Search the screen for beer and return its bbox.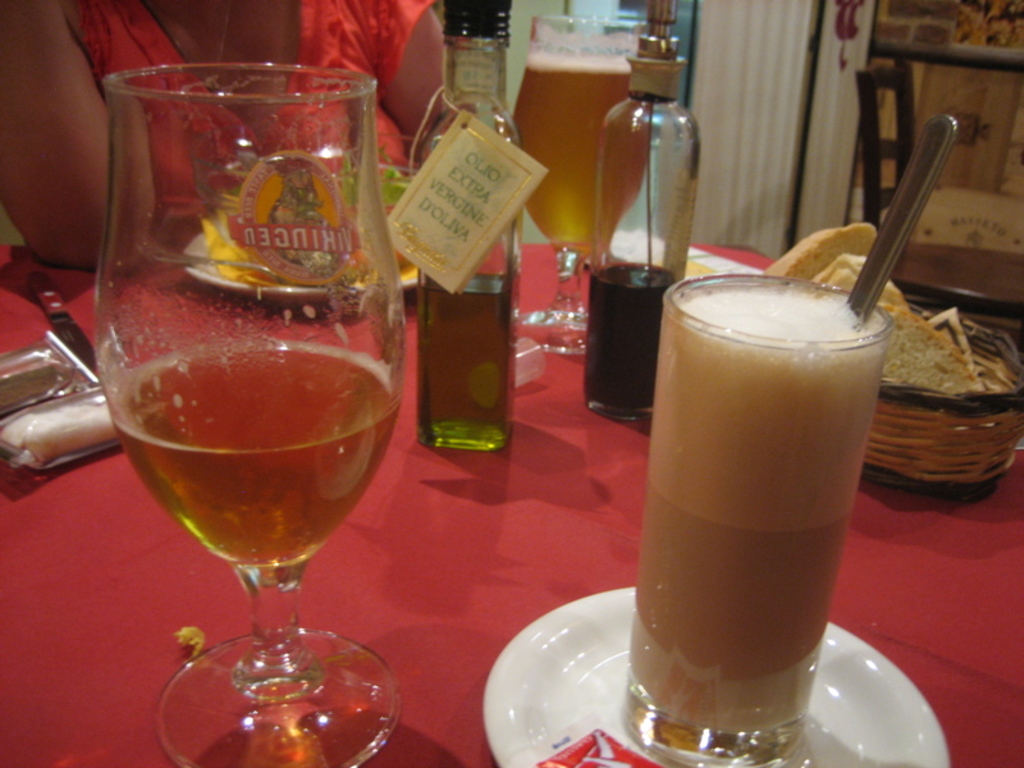
Found: {"left": 570, "top": 0, "right": 695, "bottom": 424}.
